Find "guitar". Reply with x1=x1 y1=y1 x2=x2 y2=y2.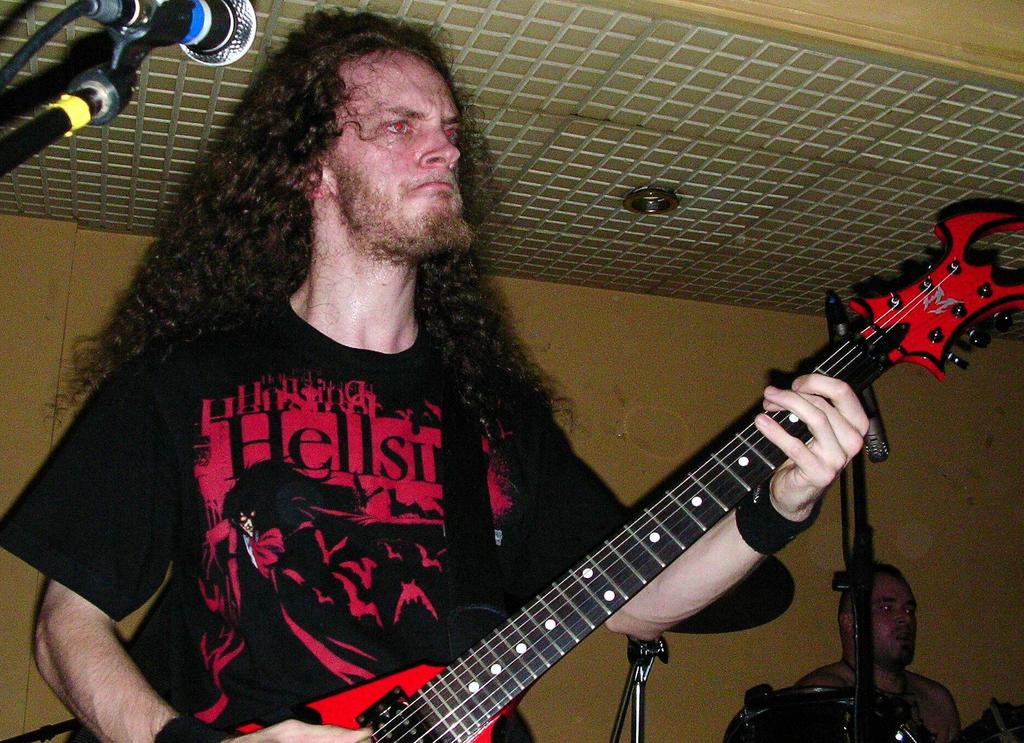
x1=221 y1=195 x2=1023 y2=742.
